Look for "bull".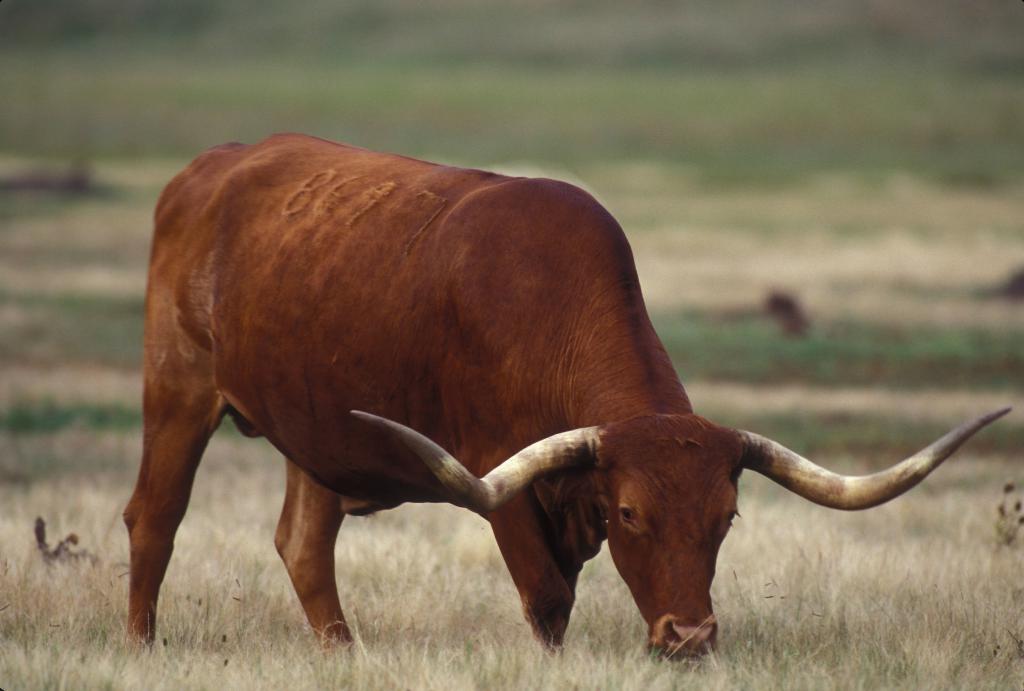
Found: x1=115, y1=118, x2=1013, y2=683.
